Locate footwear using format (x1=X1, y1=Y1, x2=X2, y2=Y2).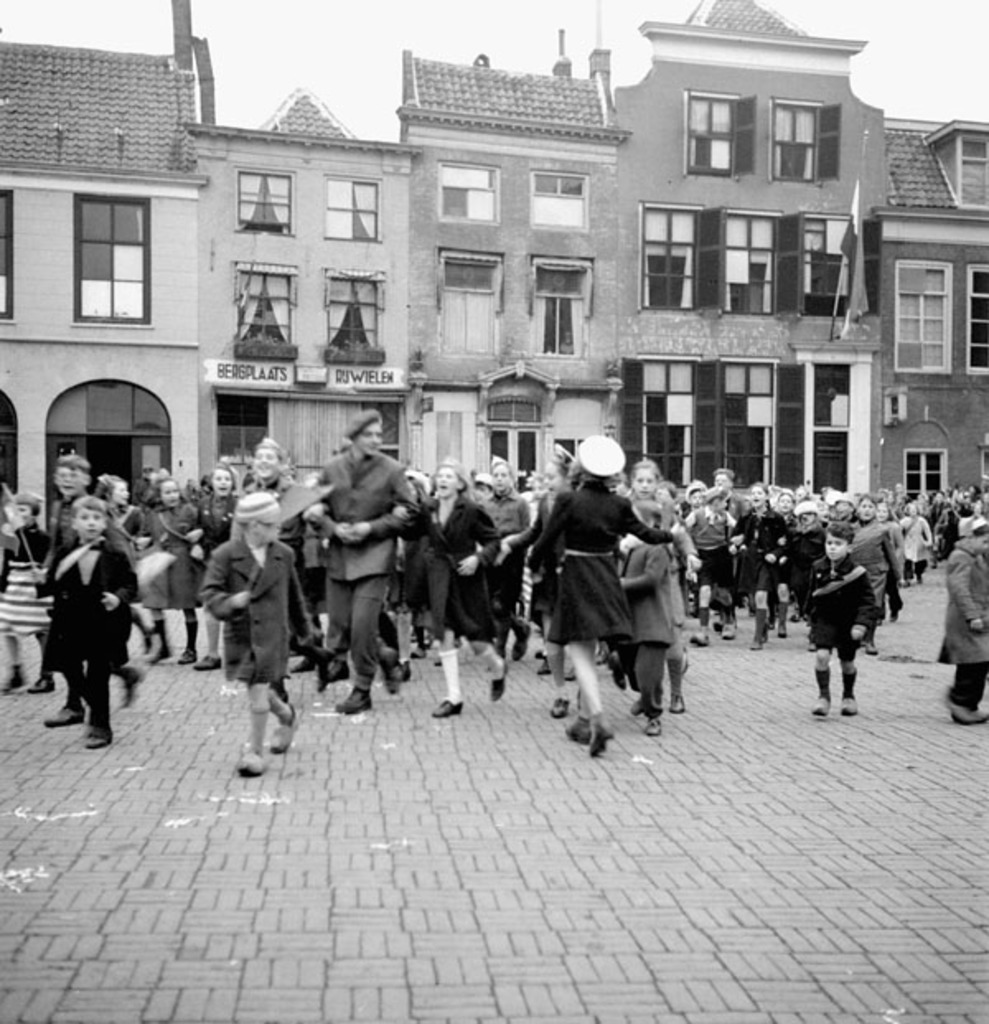
(x1=331, y1=684, x2=373, y2=712).
